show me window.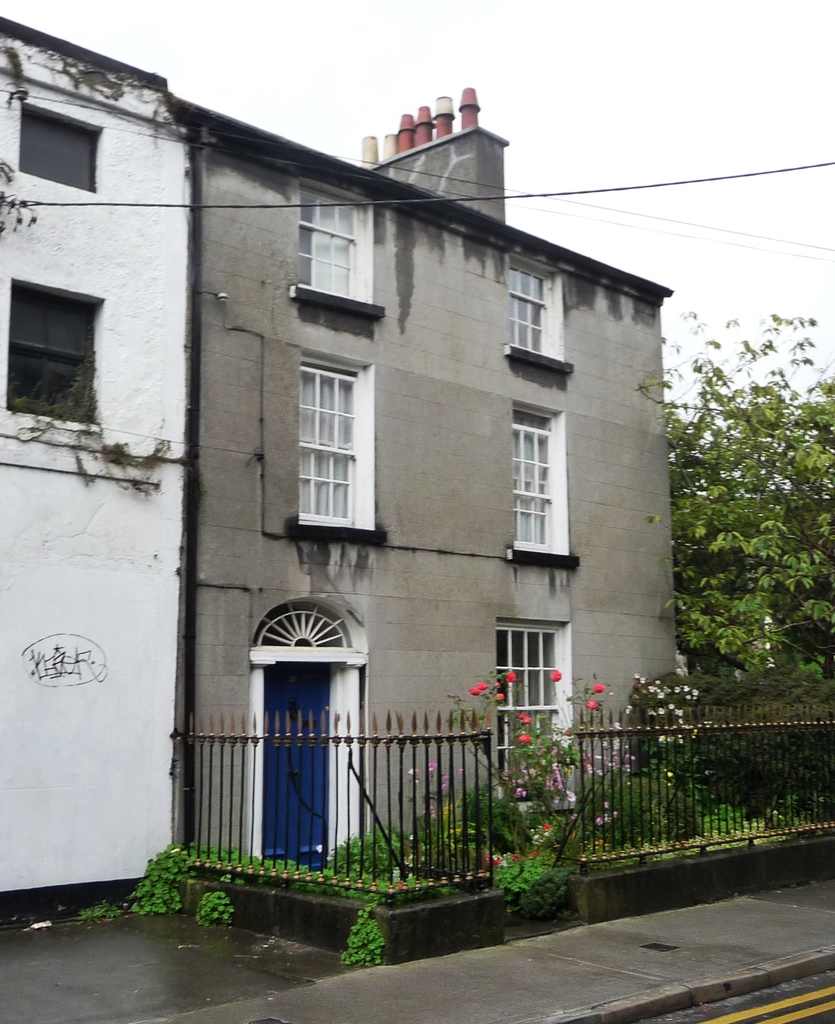
window is here: x1=7, y1=273, x2=105, y2=427.
